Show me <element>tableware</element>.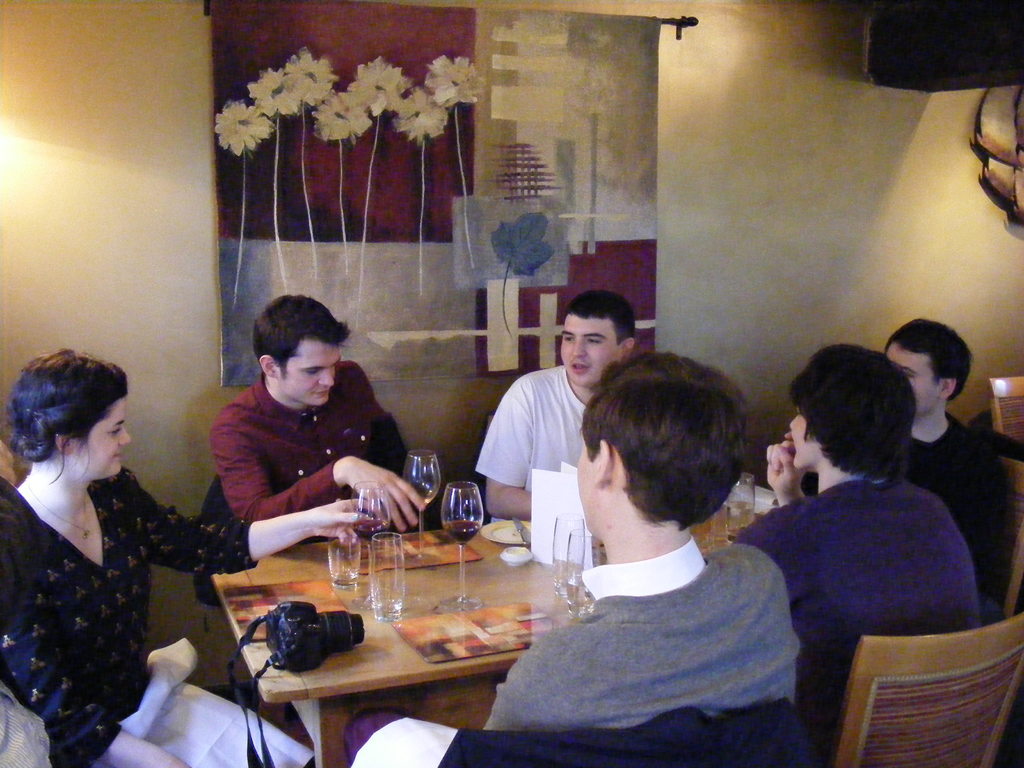
<element>tableware</element> is here: box(554, 515, 589, 595).
